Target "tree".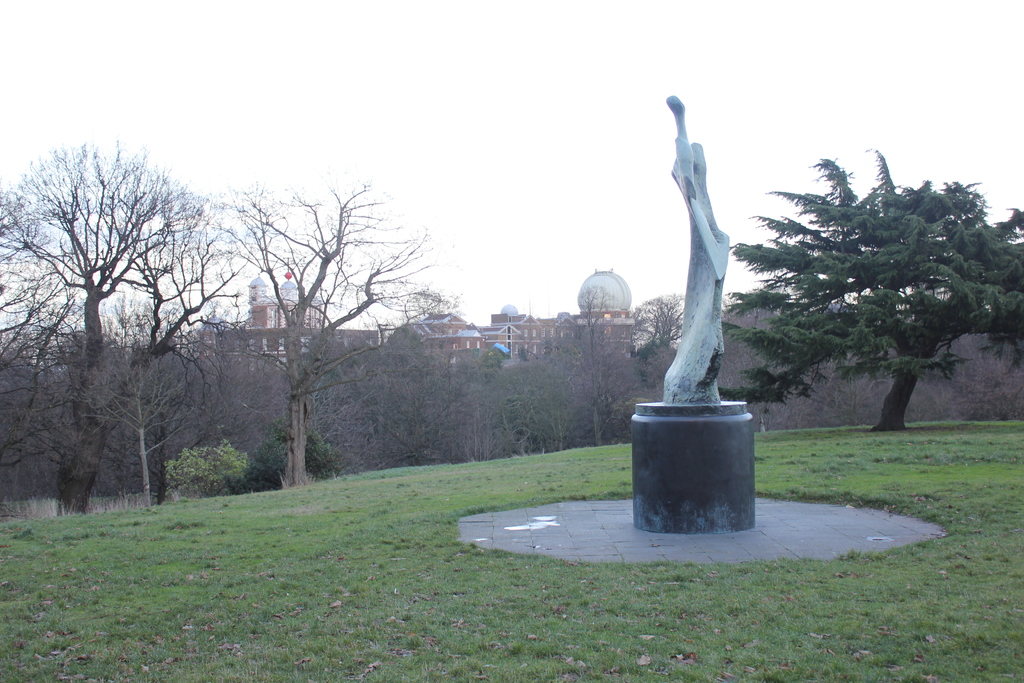
Target region: pyautogui.locateOnScreen(727, 155, 1023, 450).
